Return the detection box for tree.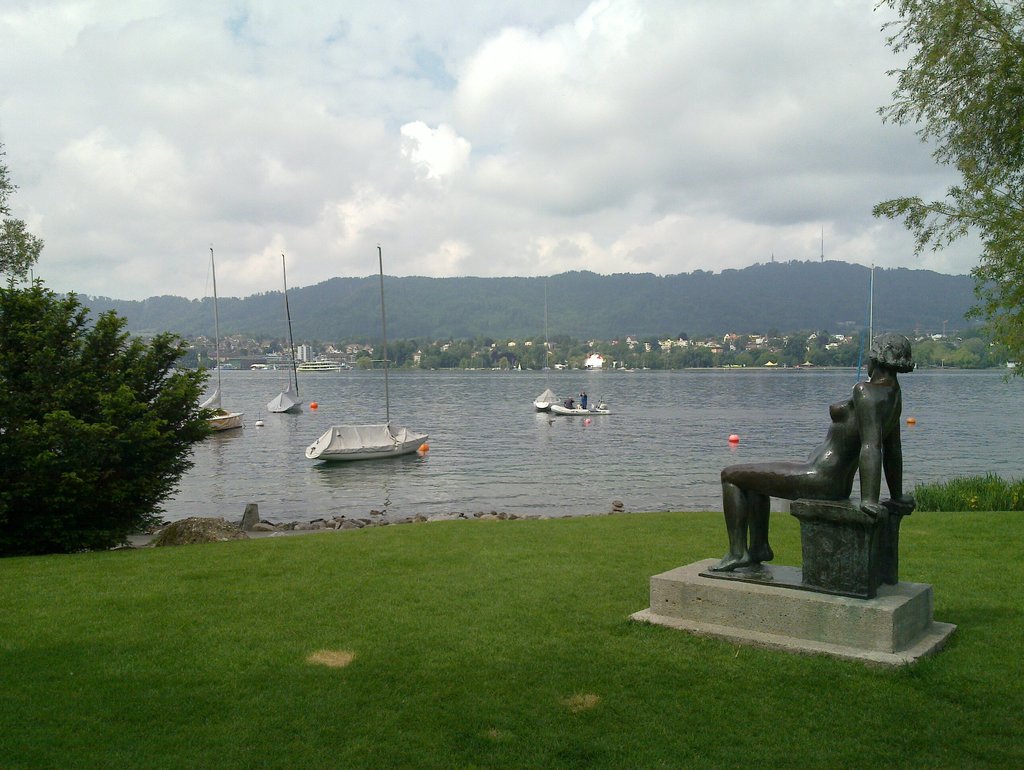
bbox(0, 138, 51, 295).
